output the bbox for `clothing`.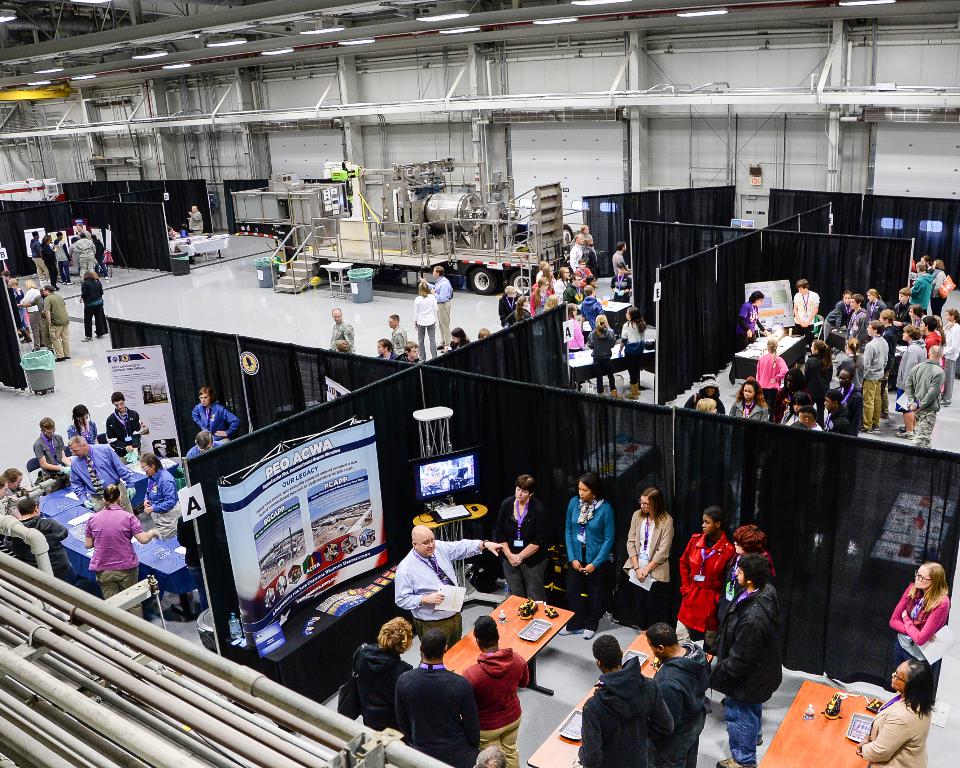
left=106, top=410, right=146, bottom=463.
